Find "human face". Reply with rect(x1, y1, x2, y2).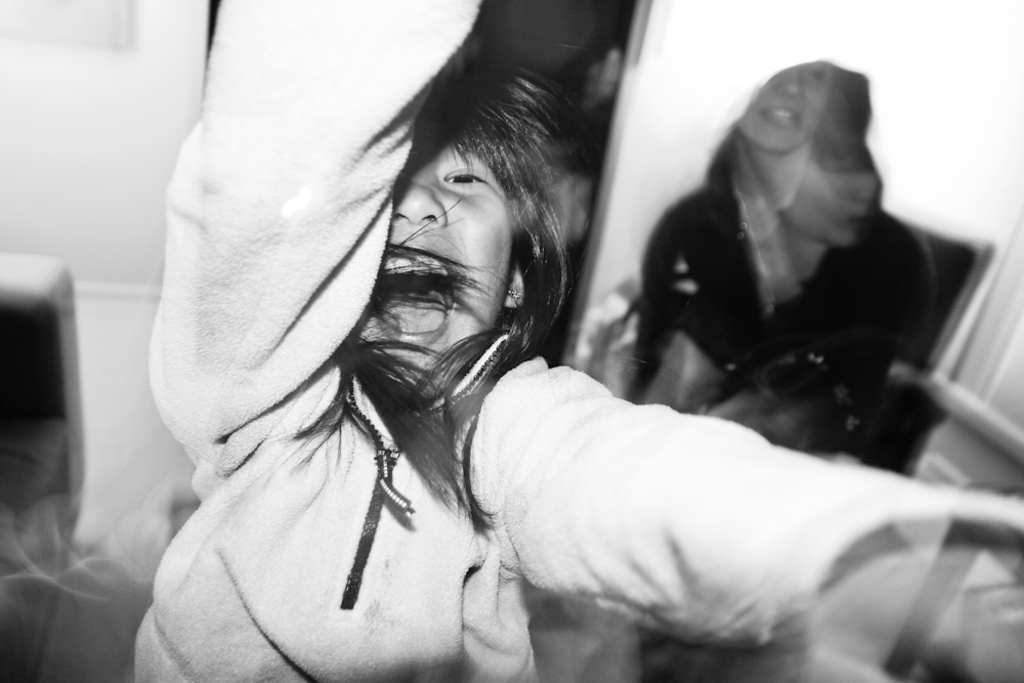
rect(780, 152, 878, 243).
